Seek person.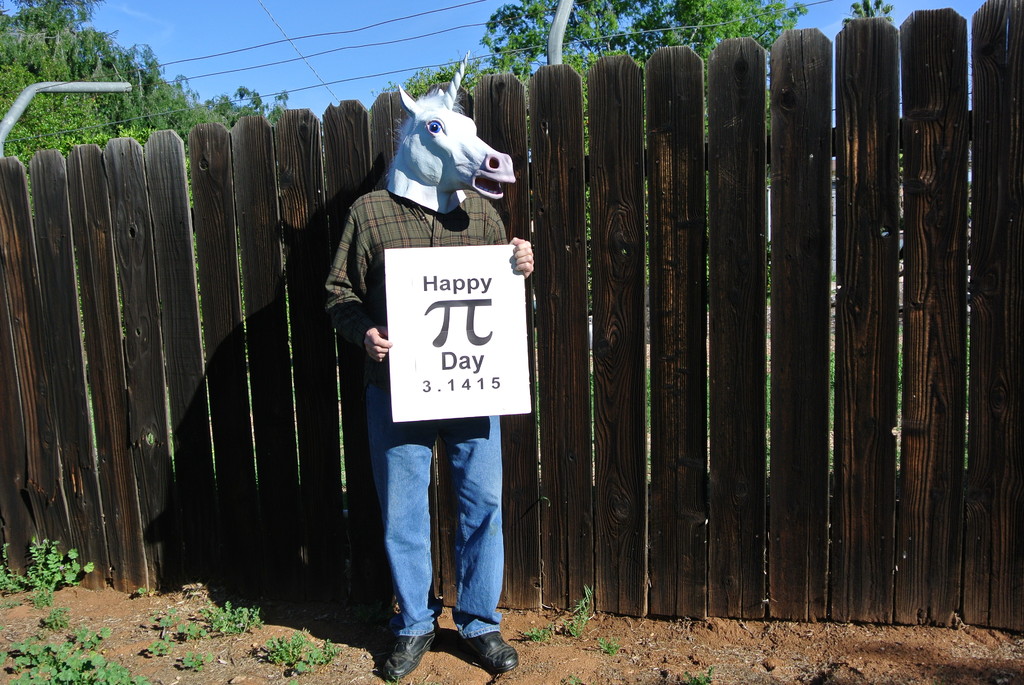
[left=326, top=107, right=522, bottom=647].
